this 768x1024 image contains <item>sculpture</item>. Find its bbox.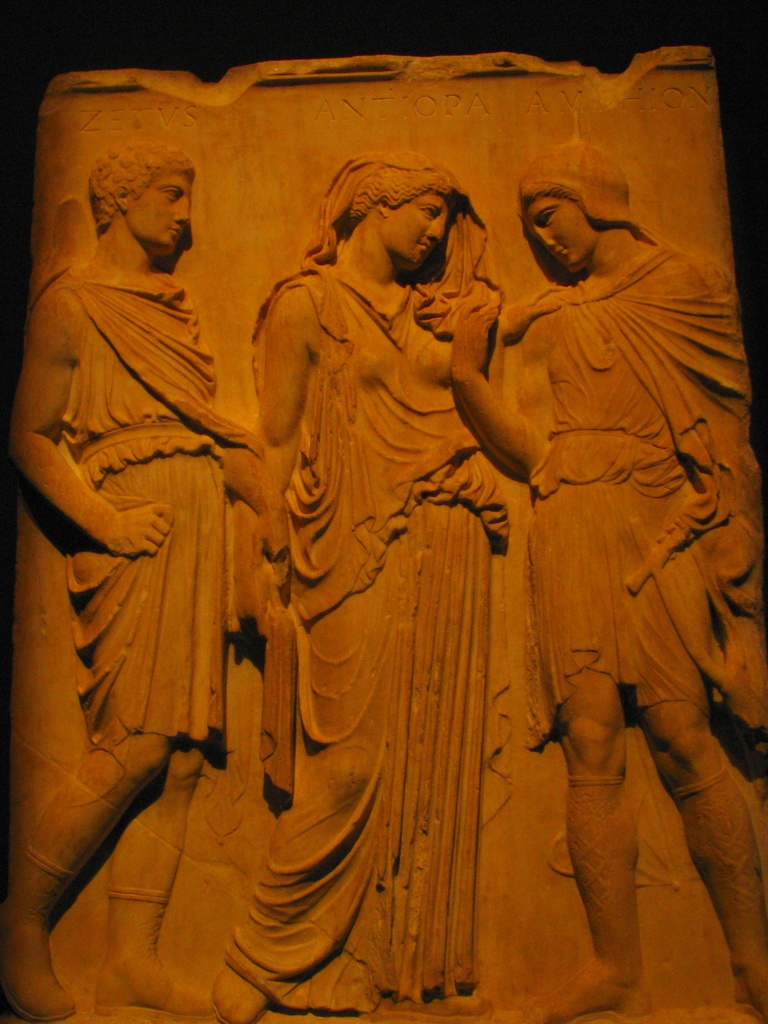
215, 150, 495, 1023.
